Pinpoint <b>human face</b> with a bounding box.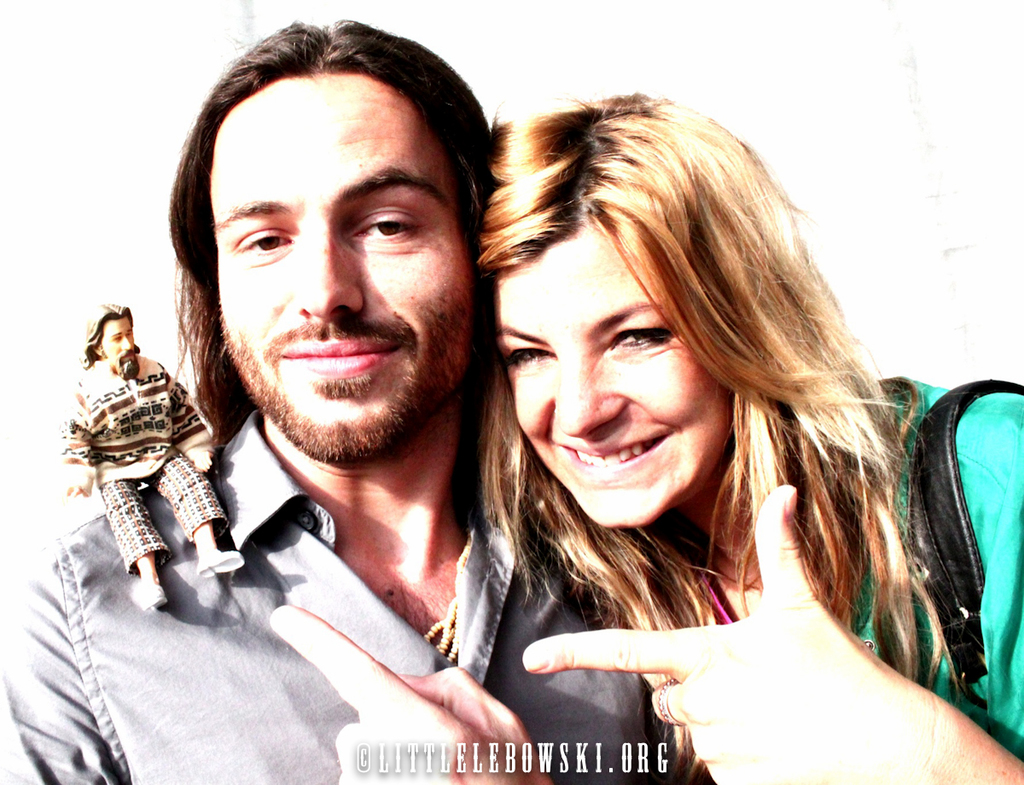
210,70,468,414.
